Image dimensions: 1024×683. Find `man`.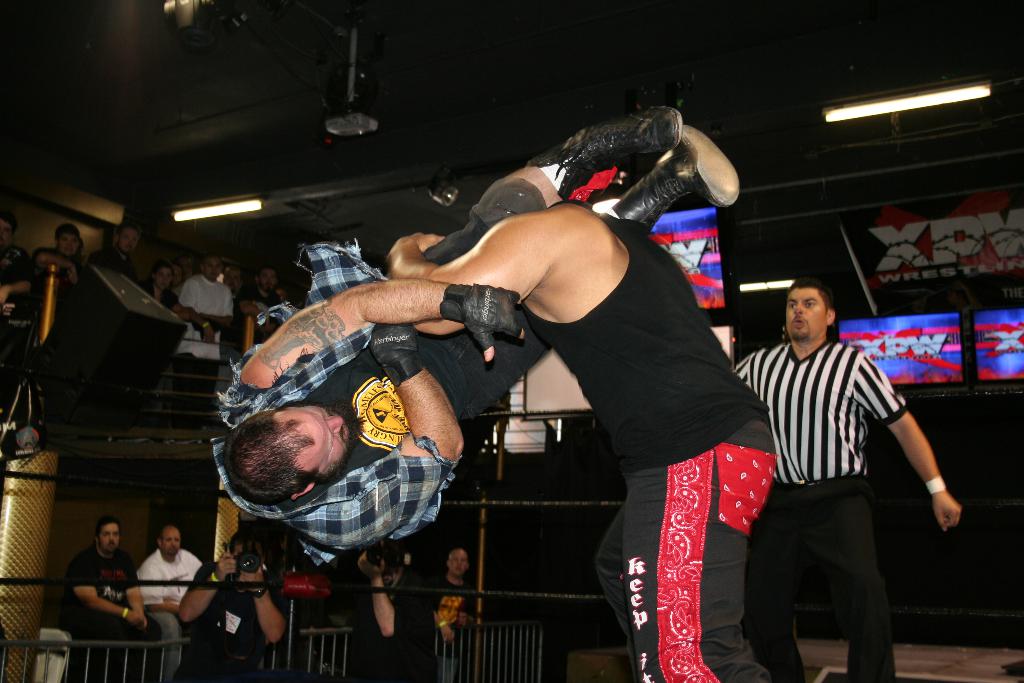
<bbox>336, 538, 431, 682</bbox>.
